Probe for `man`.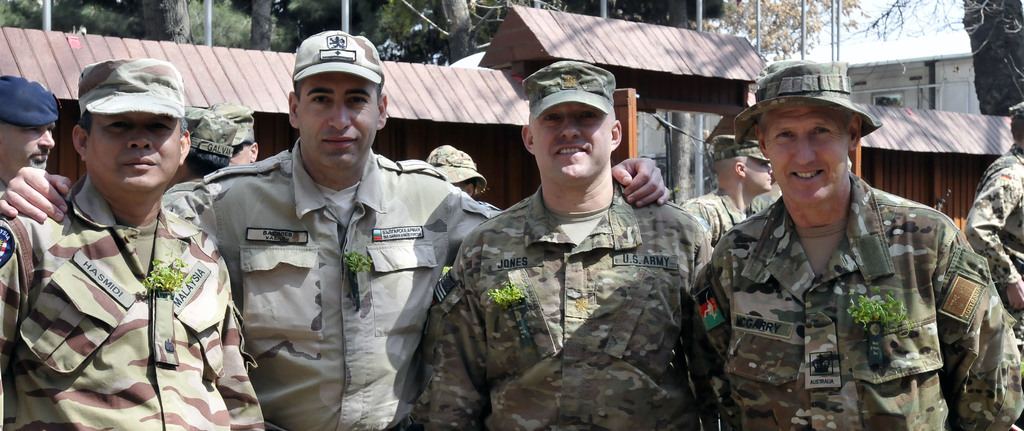
Probe result: 444, 63, 713, 424.
